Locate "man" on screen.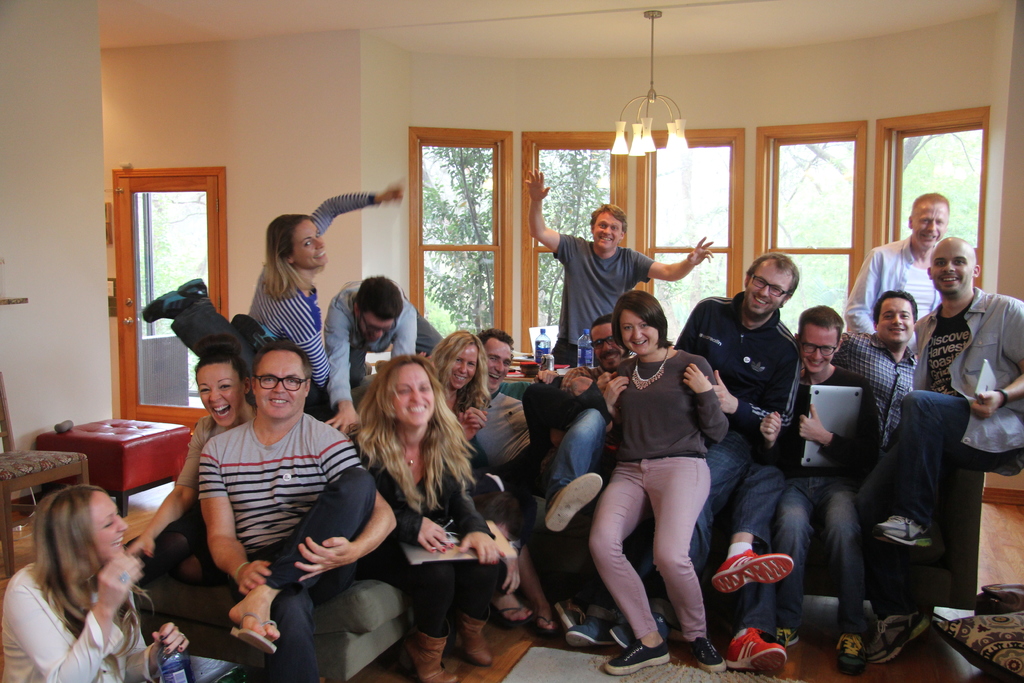
On screen at region(835, 286, 924, 470).
